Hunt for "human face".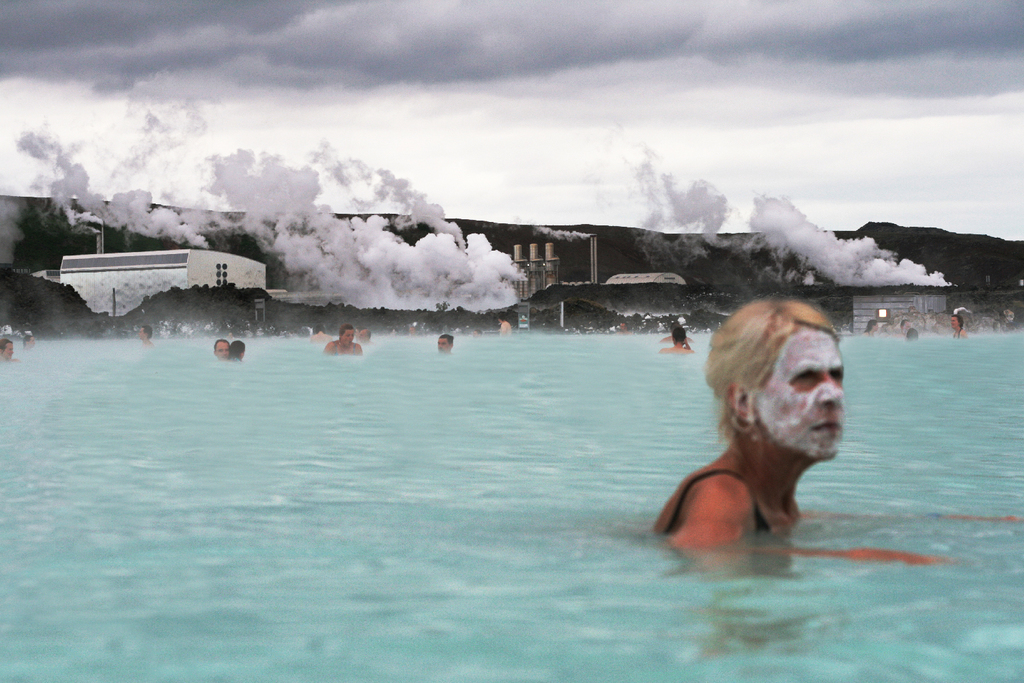
Hunted down at locate(756, 320, 844, 456).
